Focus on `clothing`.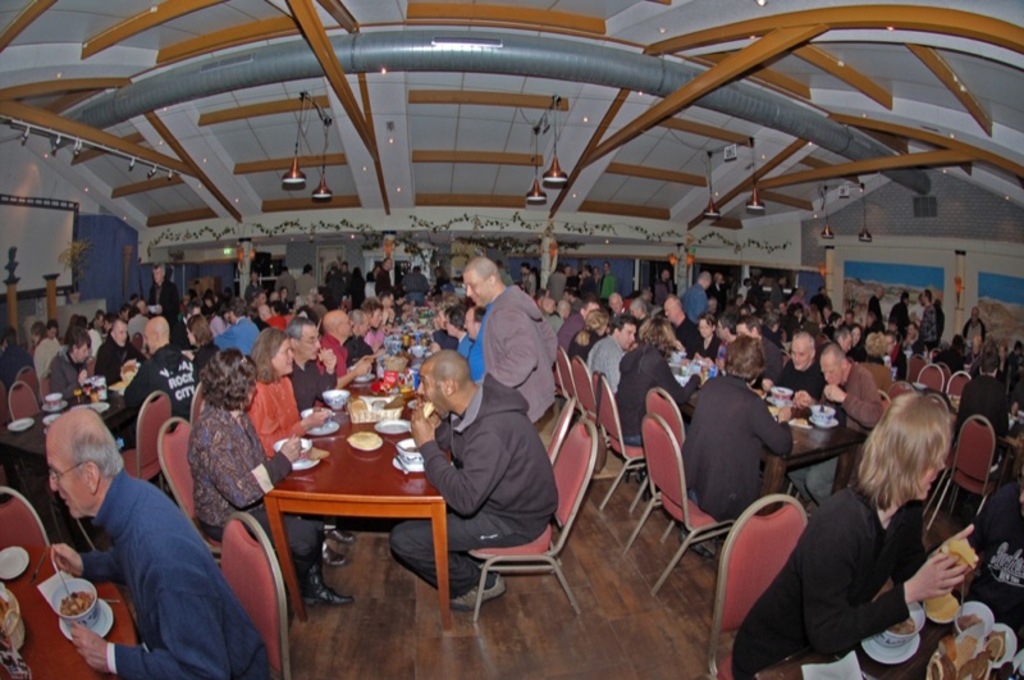
Focused at locate(975, 483, 1023, 656).
